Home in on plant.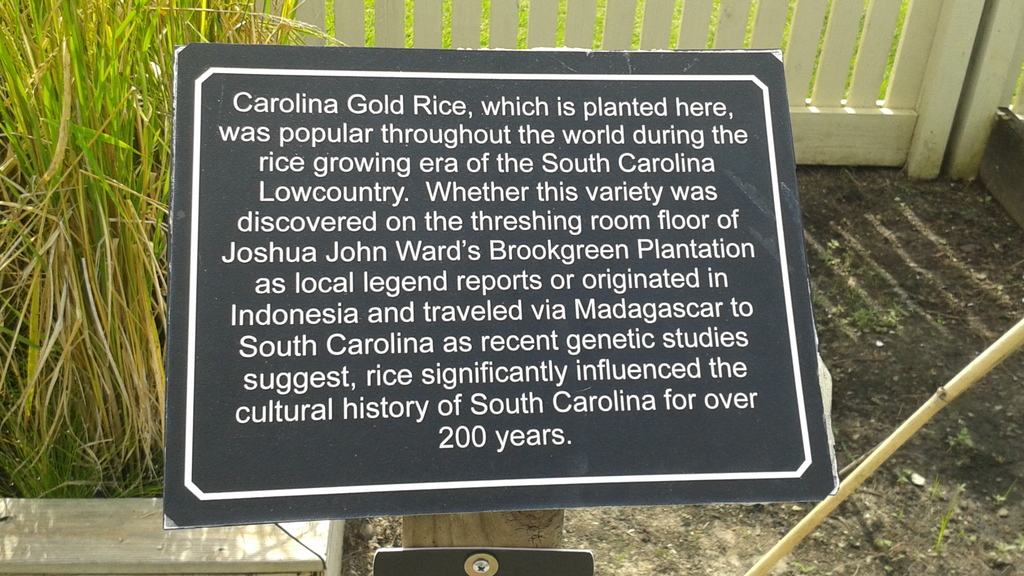
Homed in at Rect(893, 465, 916, 483).
